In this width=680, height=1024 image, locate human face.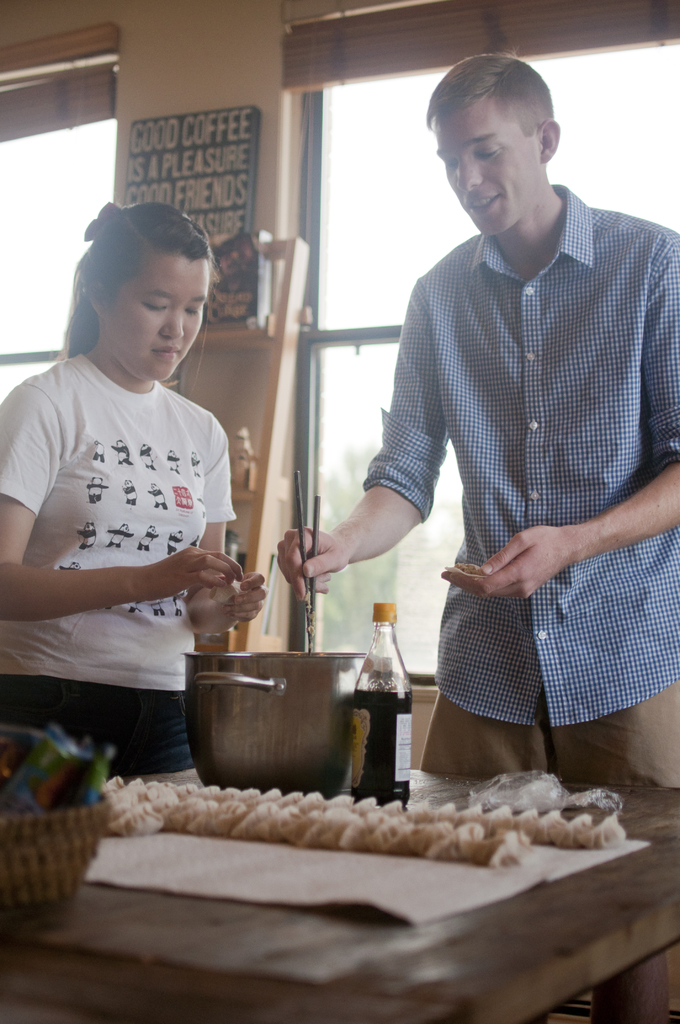
Bounding box: x1=107 y1=253 x2=207 y2=383.
